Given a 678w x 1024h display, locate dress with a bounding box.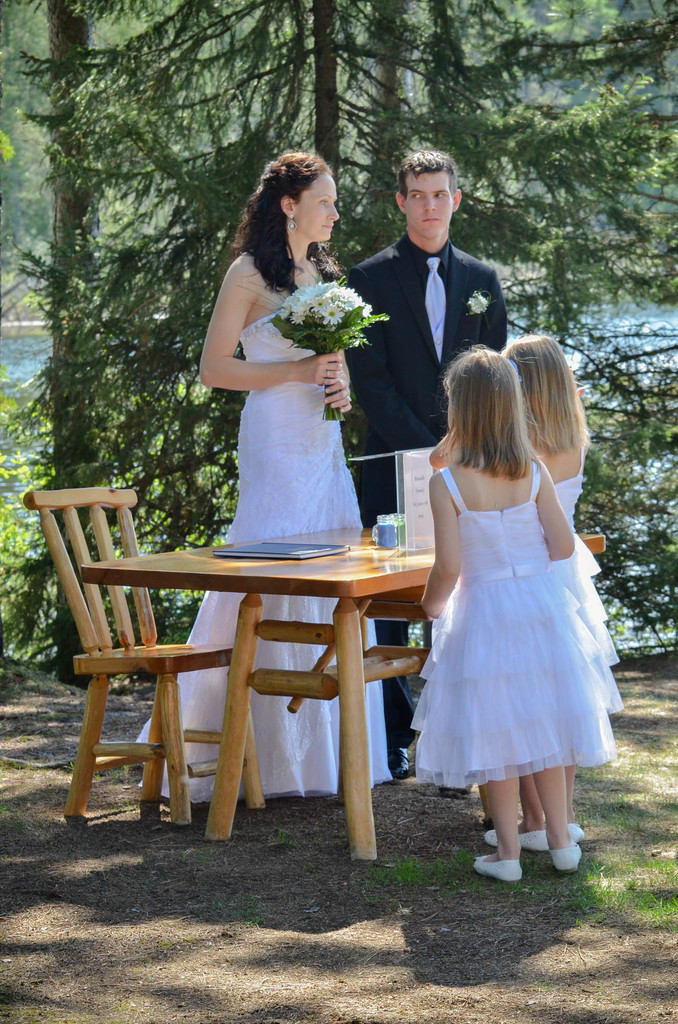
Located: crop(134, 293, 394, 799).
